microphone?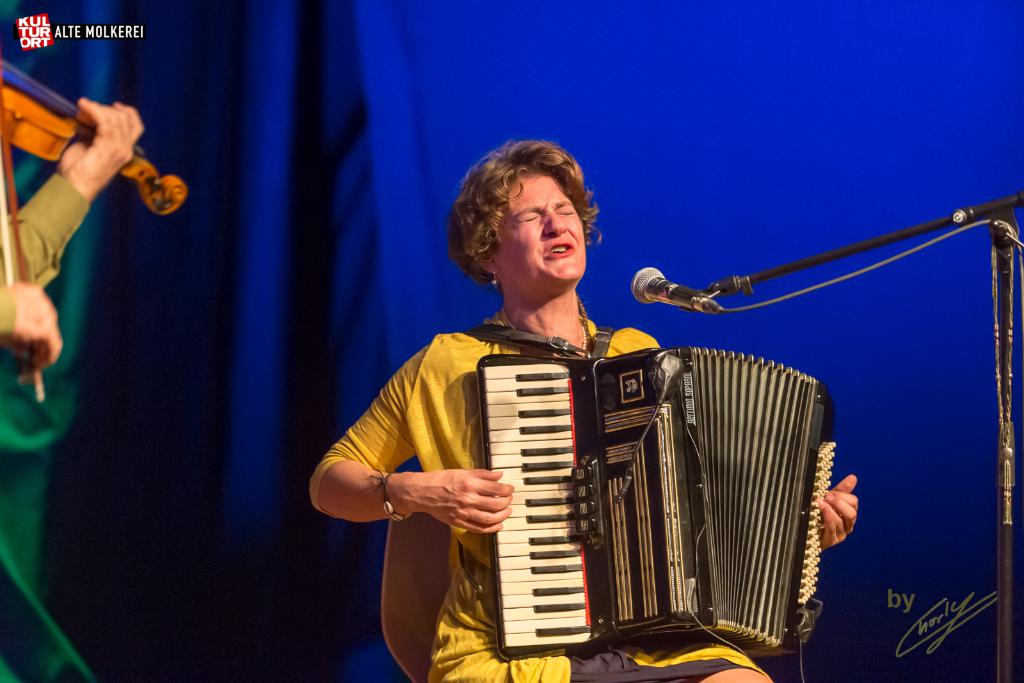
(630,262,702,311)
